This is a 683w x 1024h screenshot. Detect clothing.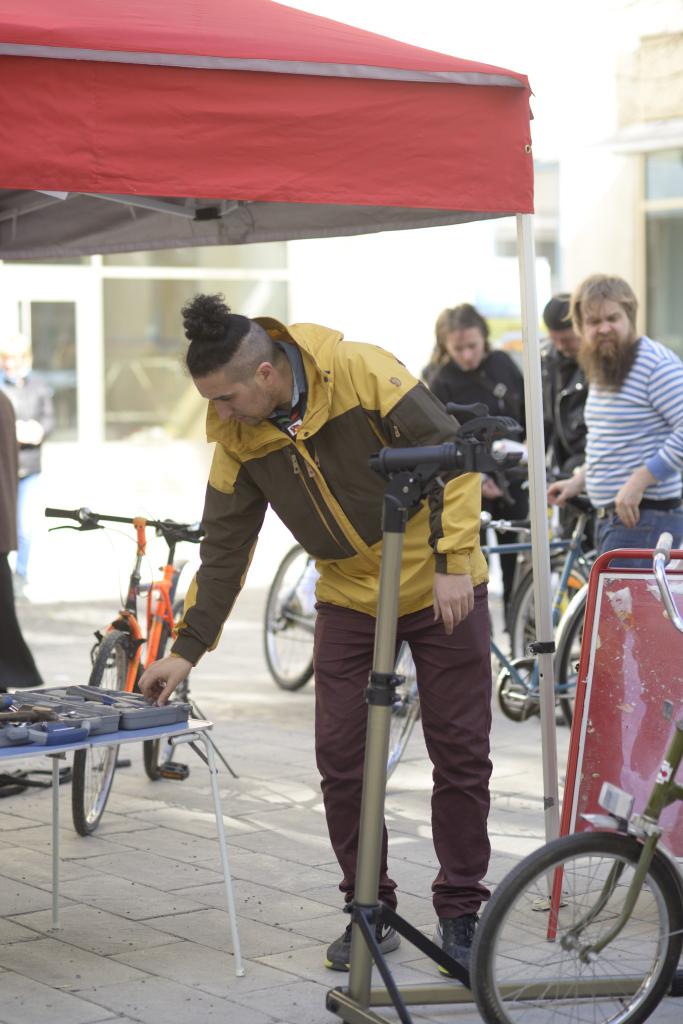
rect(418, 352, 526, 625).
